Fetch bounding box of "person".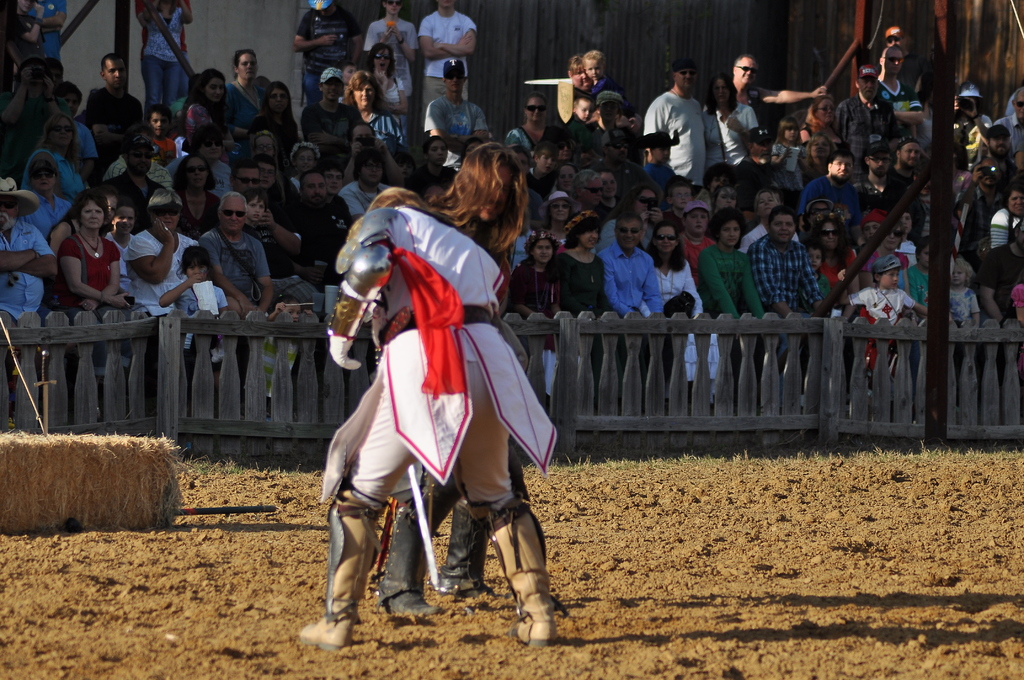
Bbox: {"x1": 104, "y1": 203, "x2": 141, "y2": 275}.
